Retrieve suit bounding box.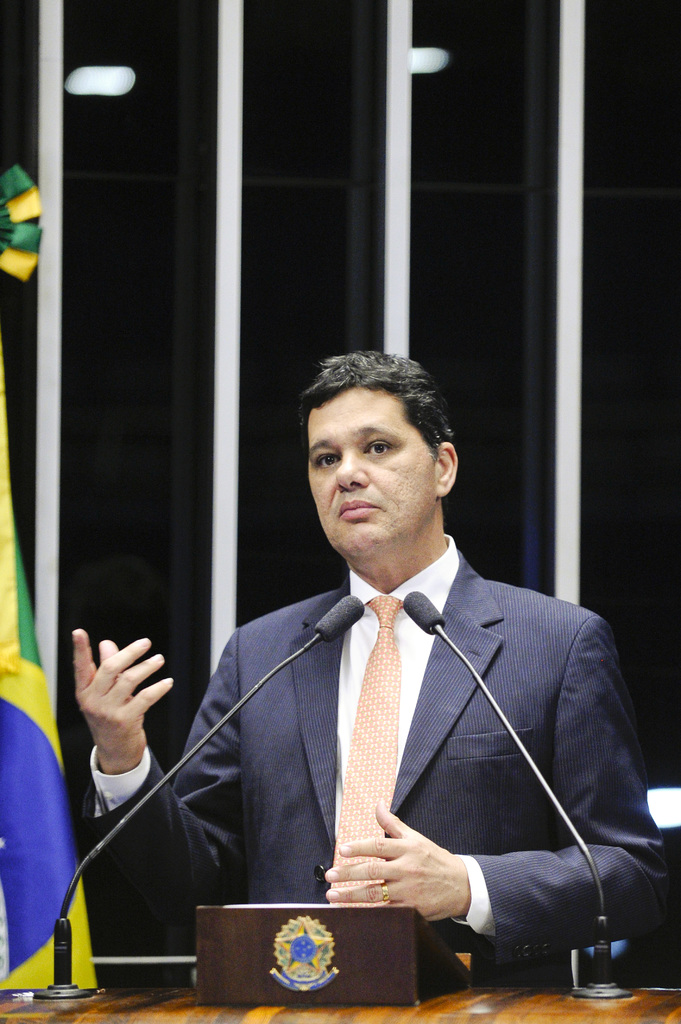
Bounding box: Rect(155, 486, 639, 980).
